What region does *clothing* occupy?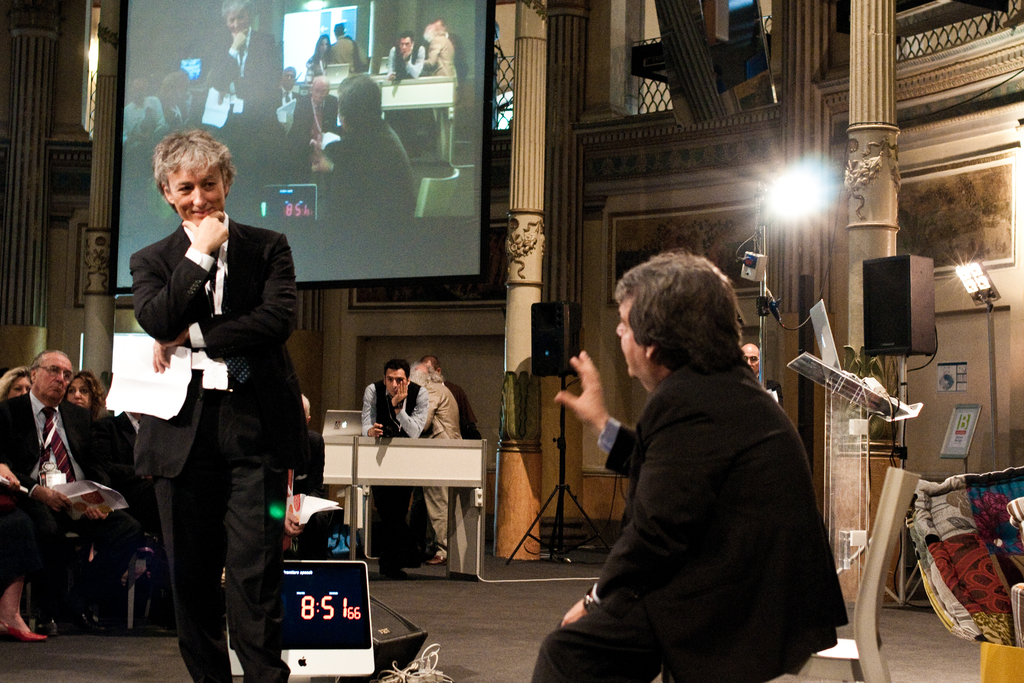
rect(360, 381, 436, 570).
